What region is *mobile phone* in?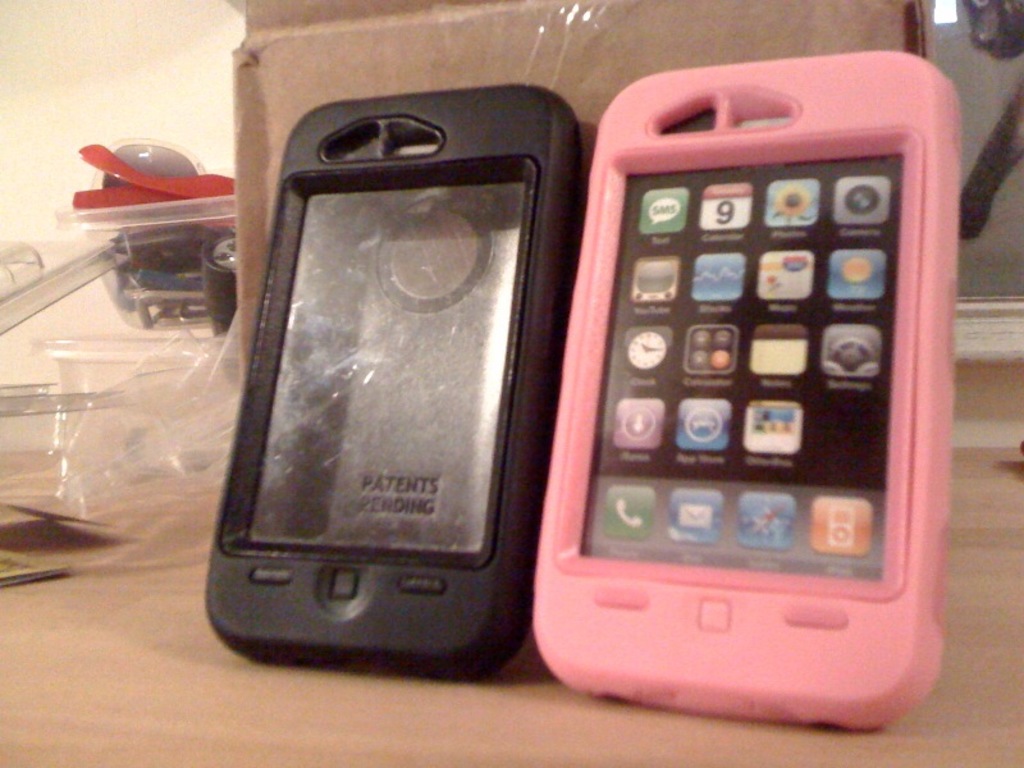
region(200, 77, 588, 673).
